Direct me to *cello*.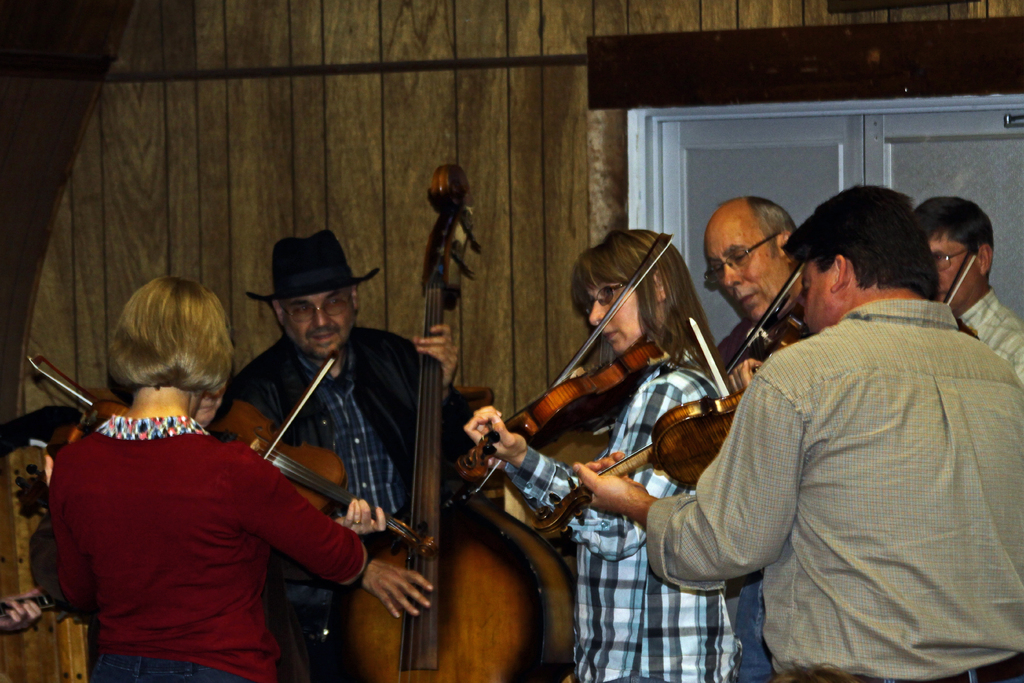
Direction: l=525, t=309, r=754, b=539.
